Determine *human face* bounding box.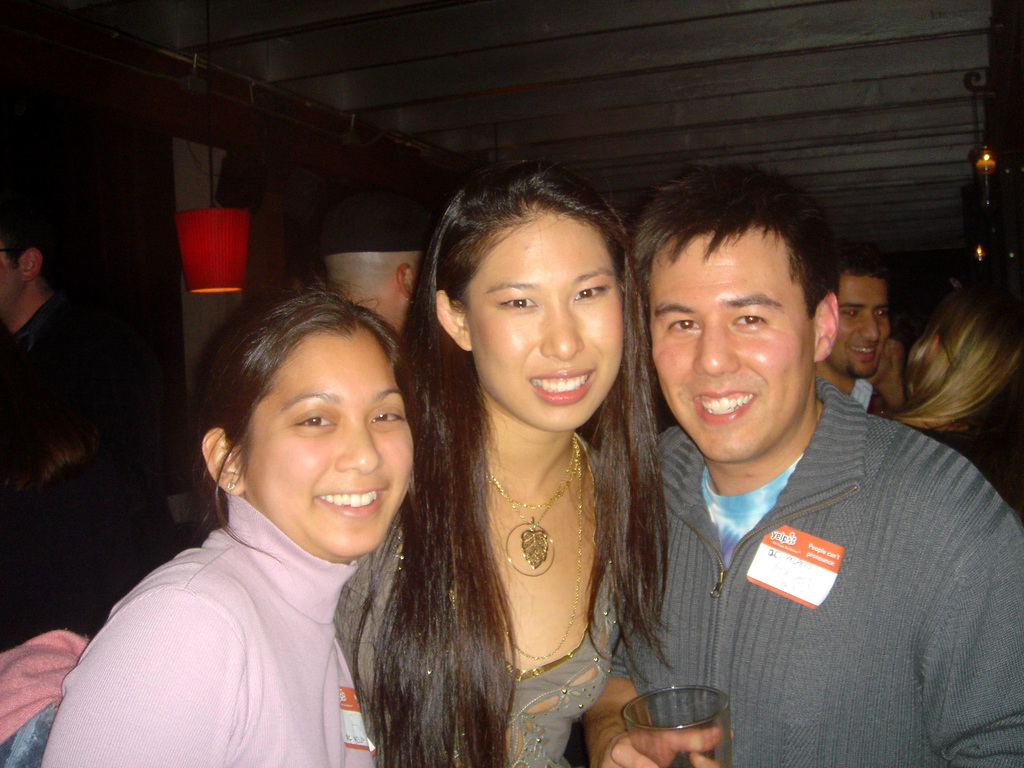
Determined: {"left": 649, "top": 226, "right": 816, "bottom": 461}.
